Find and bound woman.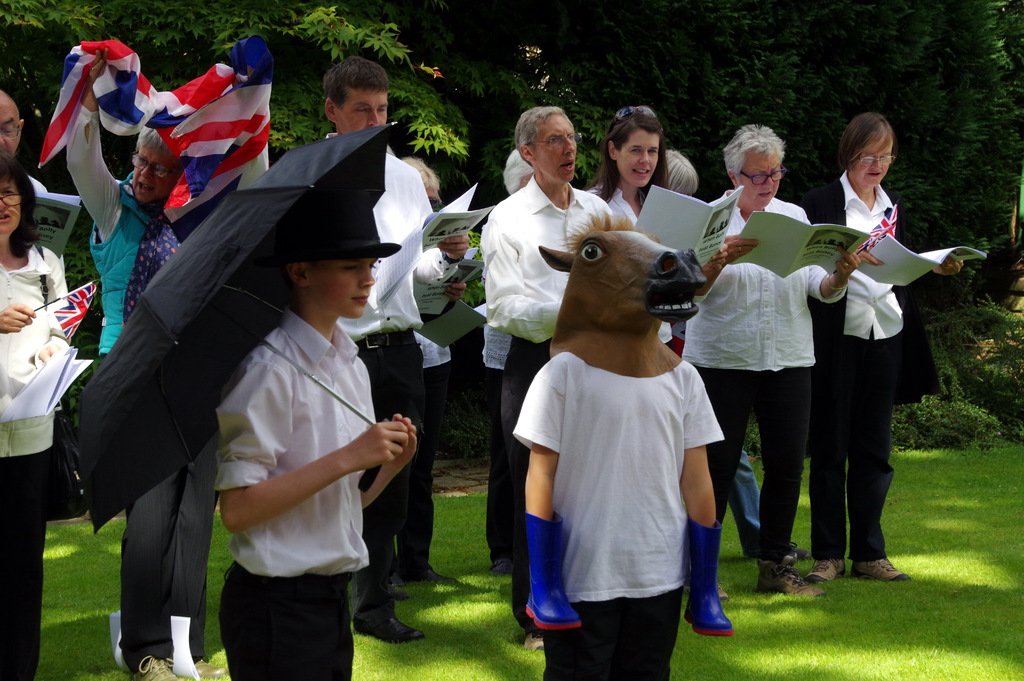
Bound: <box>0,145,67,680</box>.
